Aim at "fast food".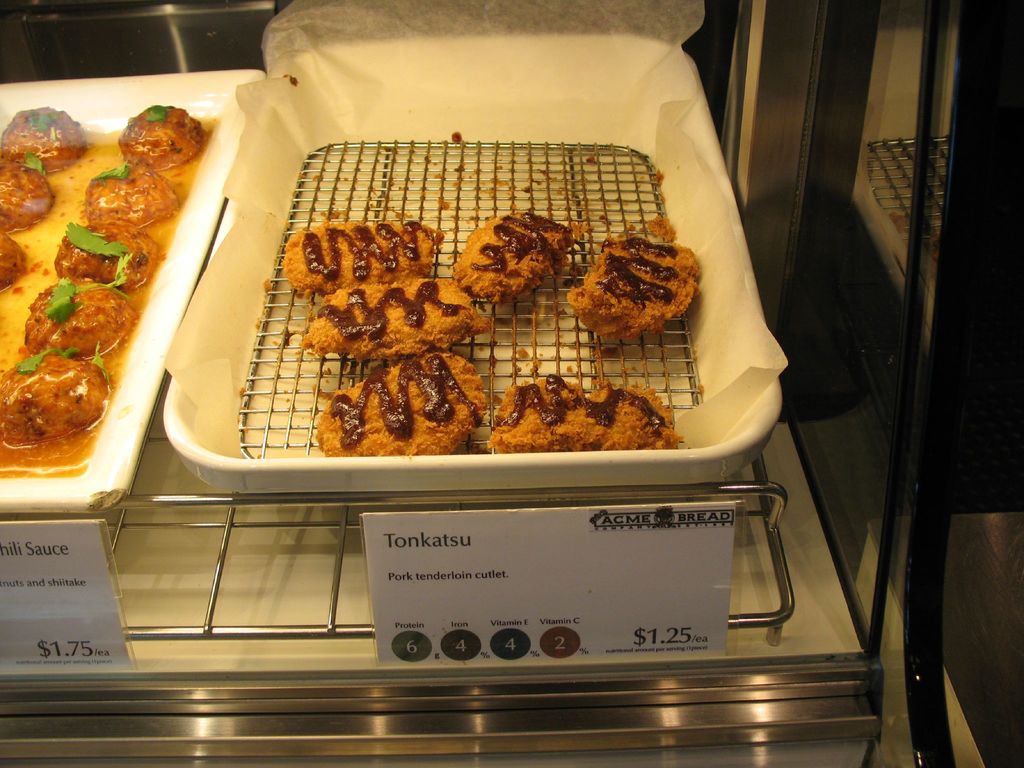
Aimed at box(281, 219, 435, 289).
